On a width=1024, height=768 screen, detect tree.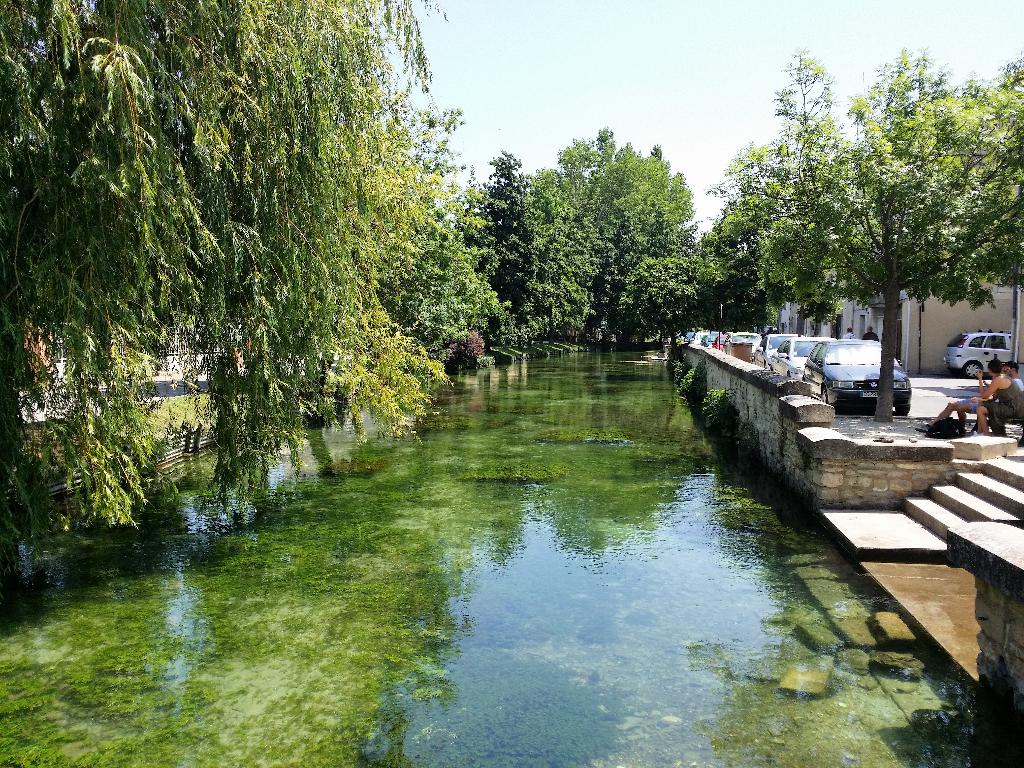
region(552, 119, 726, 351).
